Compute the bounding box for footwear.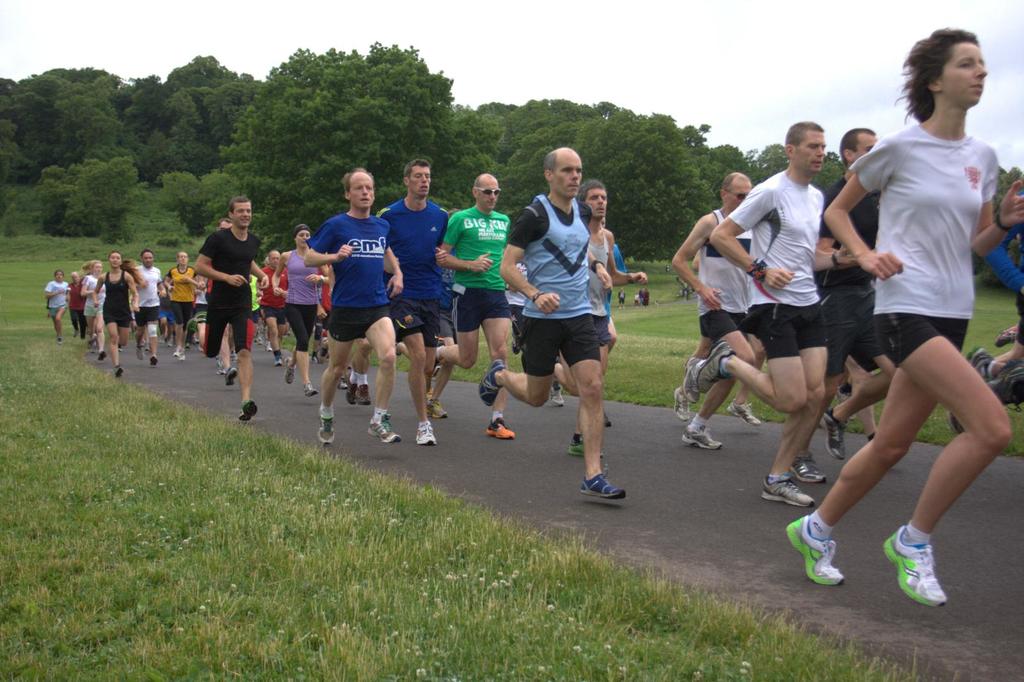
detection(359, 380, 372, 407).
